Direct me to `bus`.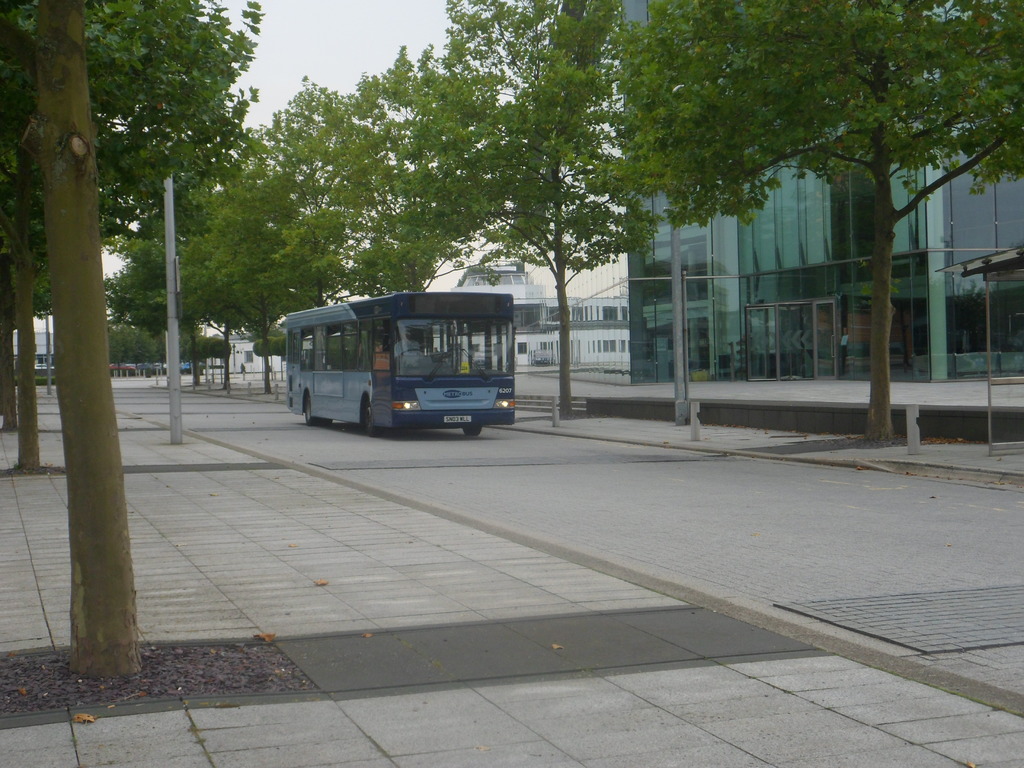
Direction: x1=288, y1=291, x2=515, y2=438.
